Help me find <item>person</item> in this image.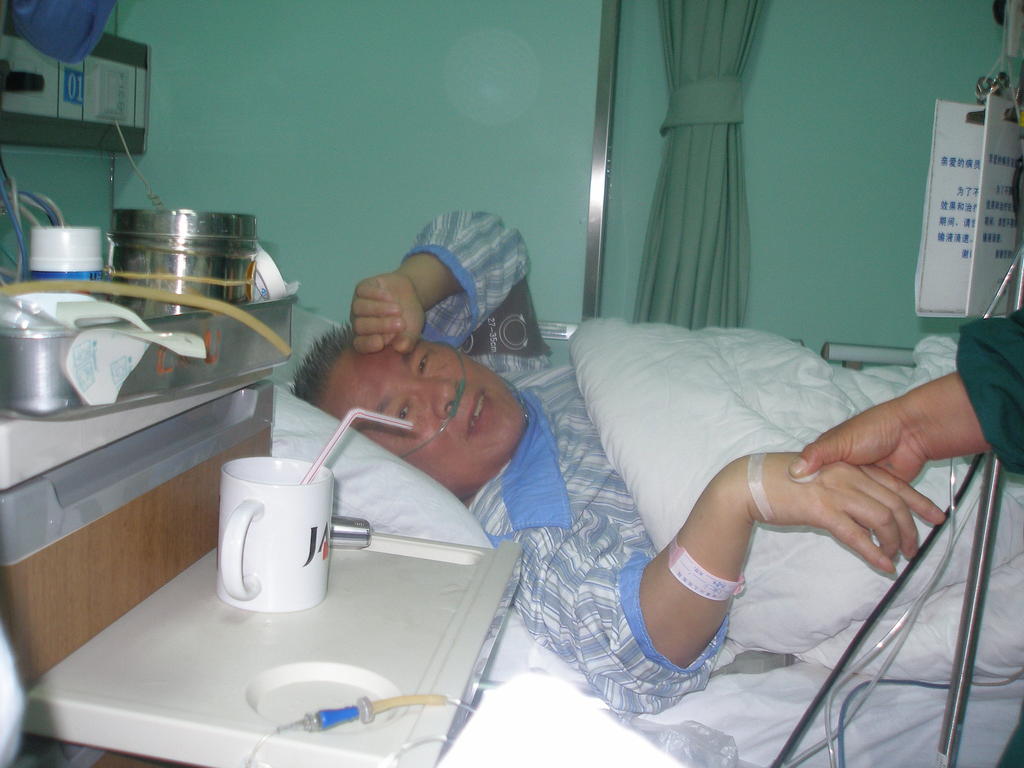
Found it: [794, 307, 1023, 487].
